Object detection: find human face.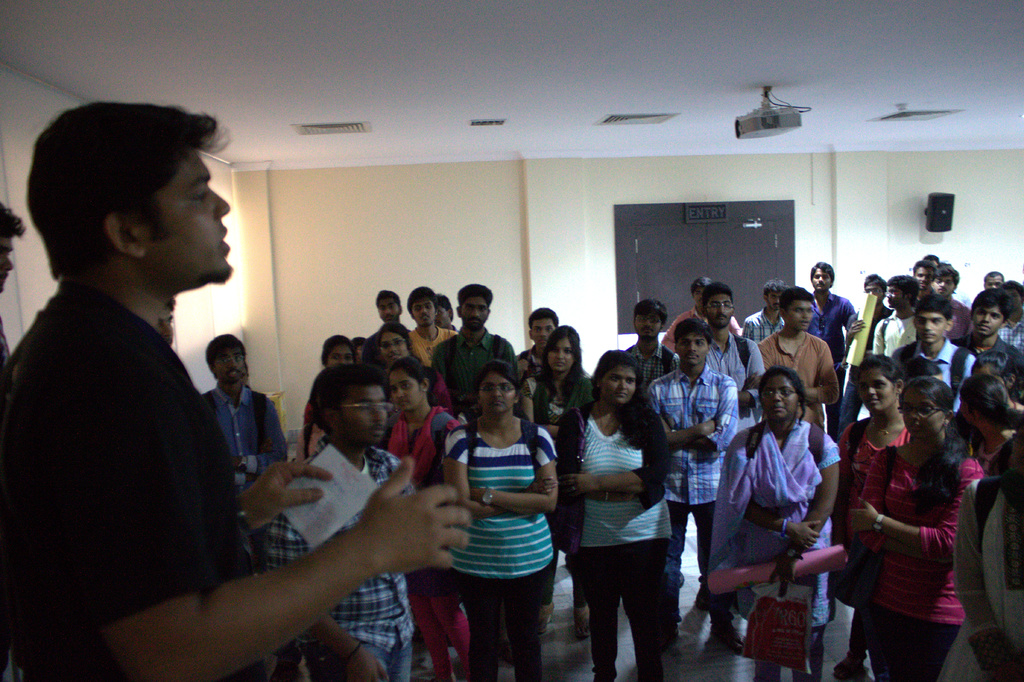
x1=986 y1=276 x2=1002 y2=289.
